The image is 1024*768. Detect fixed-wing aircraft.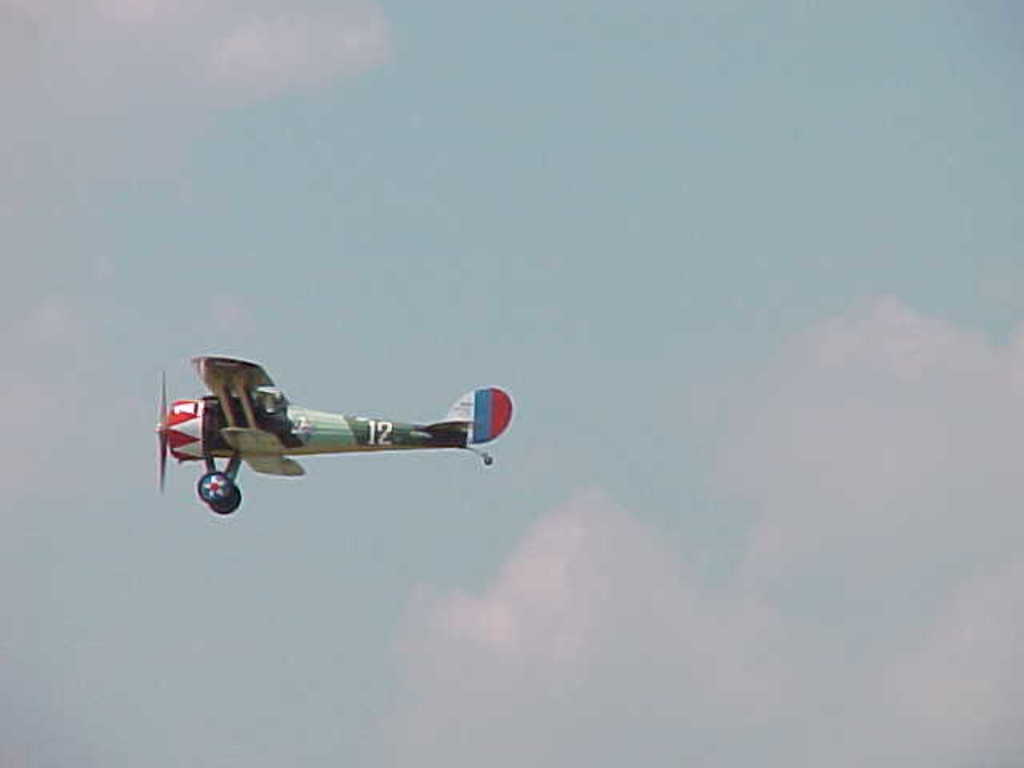
Detection: (left=136, top=350, right=518, bottom=522).
